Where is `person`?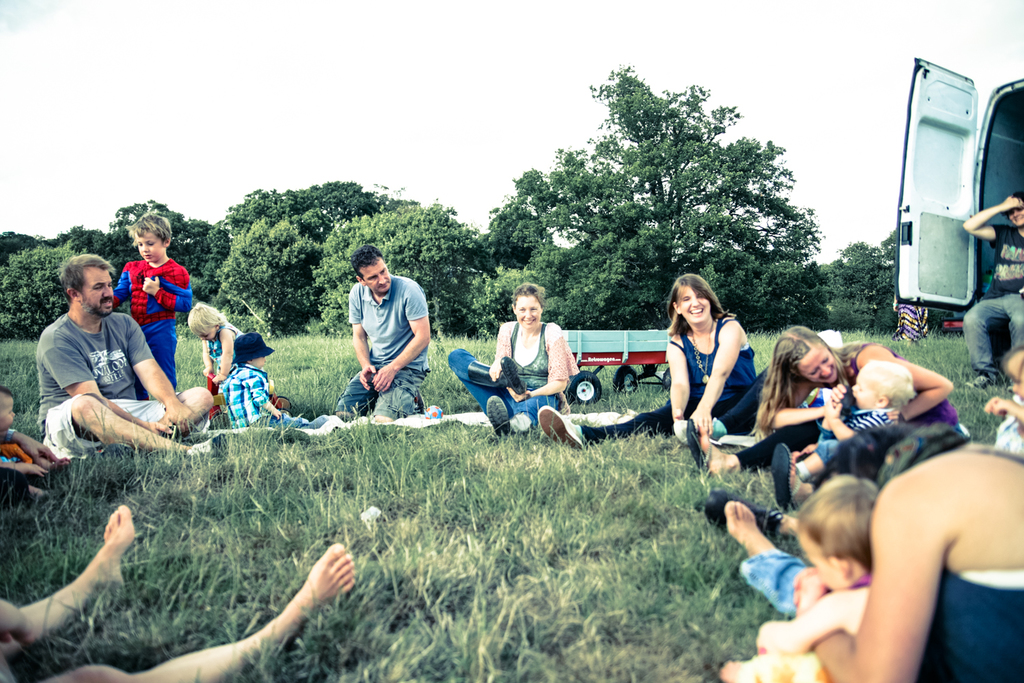
x1=446, y1=282, x2=577, y2=438.
